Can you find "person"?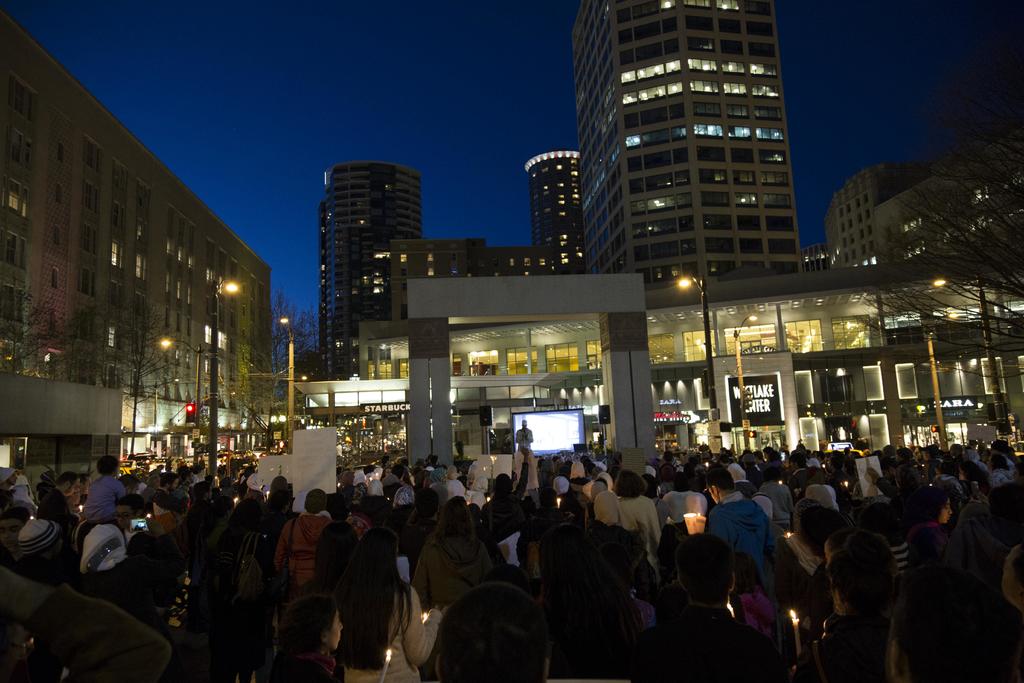
Yes, bounding box: <region>708, 463, 780, 581</region>.
